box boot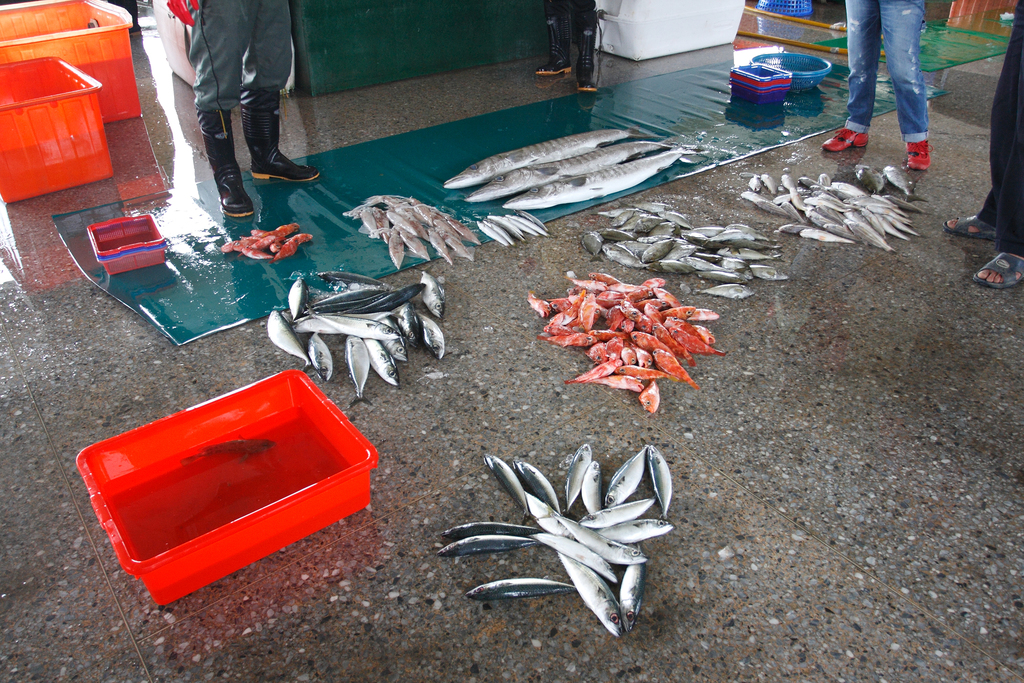
198 108 252 218
